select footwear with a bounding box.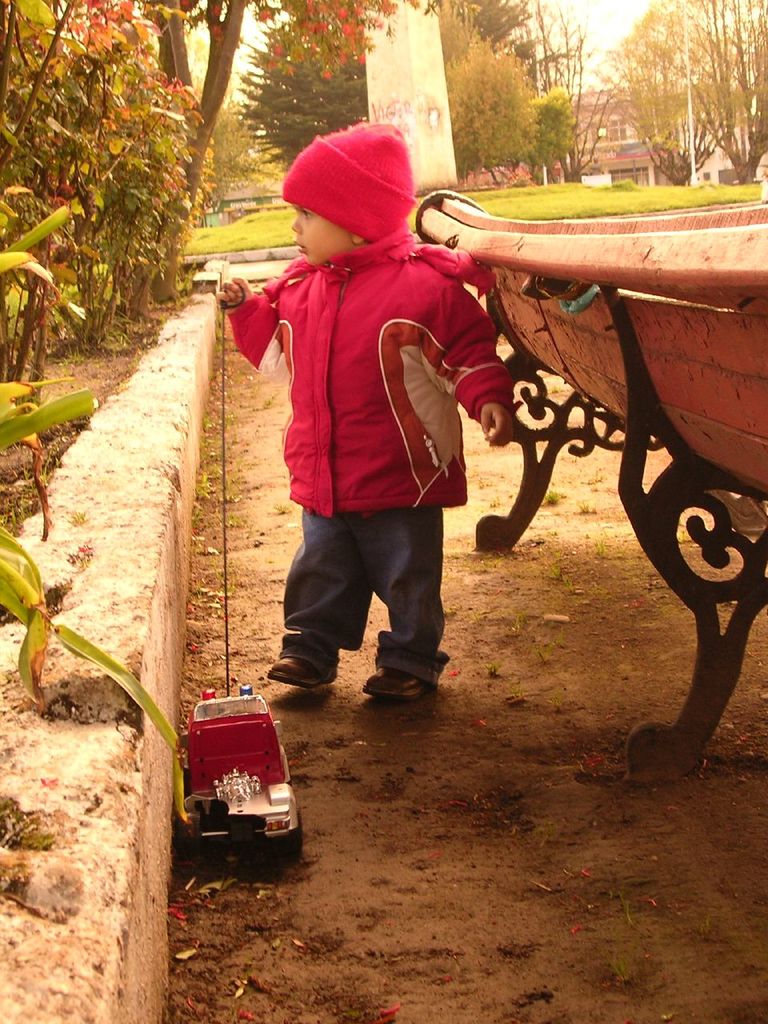
367/630/446/707.
